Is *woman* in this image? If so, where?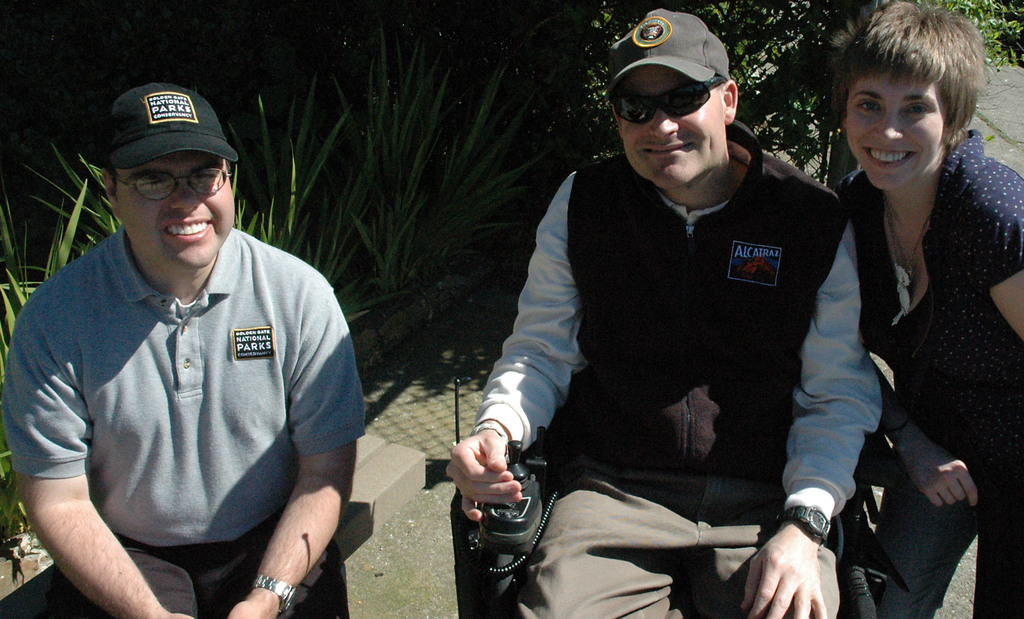
Yes, at x1=819 y1=0 x2=1020 y2=588.
